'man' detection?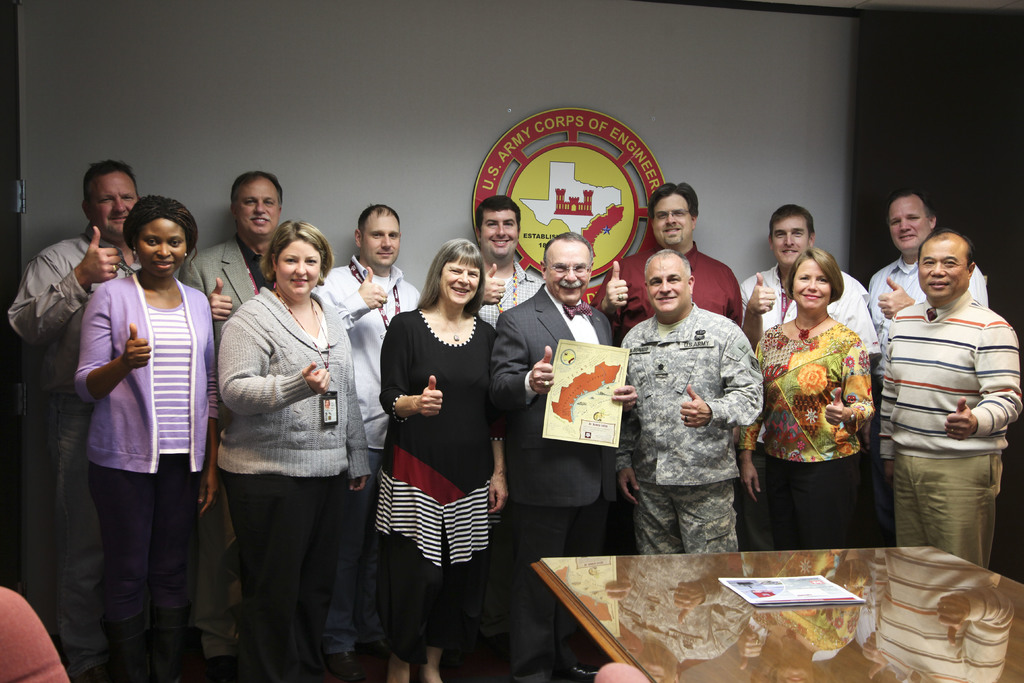
select_region(610, 250, 769, 553)
